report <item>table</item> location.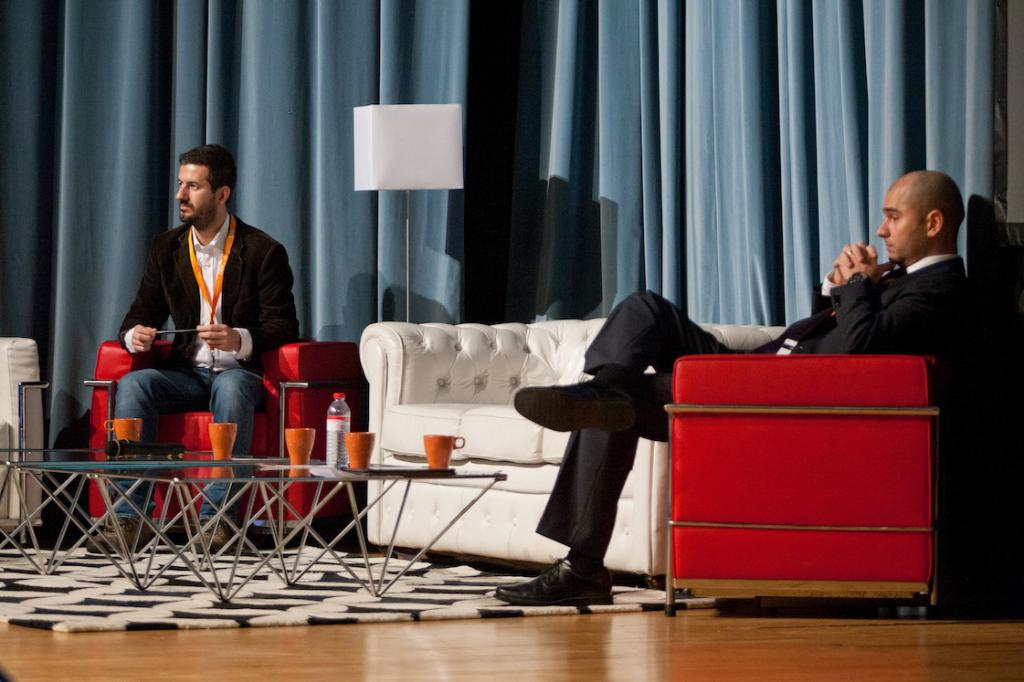
Report: crop(0, 441, 509, 607).
